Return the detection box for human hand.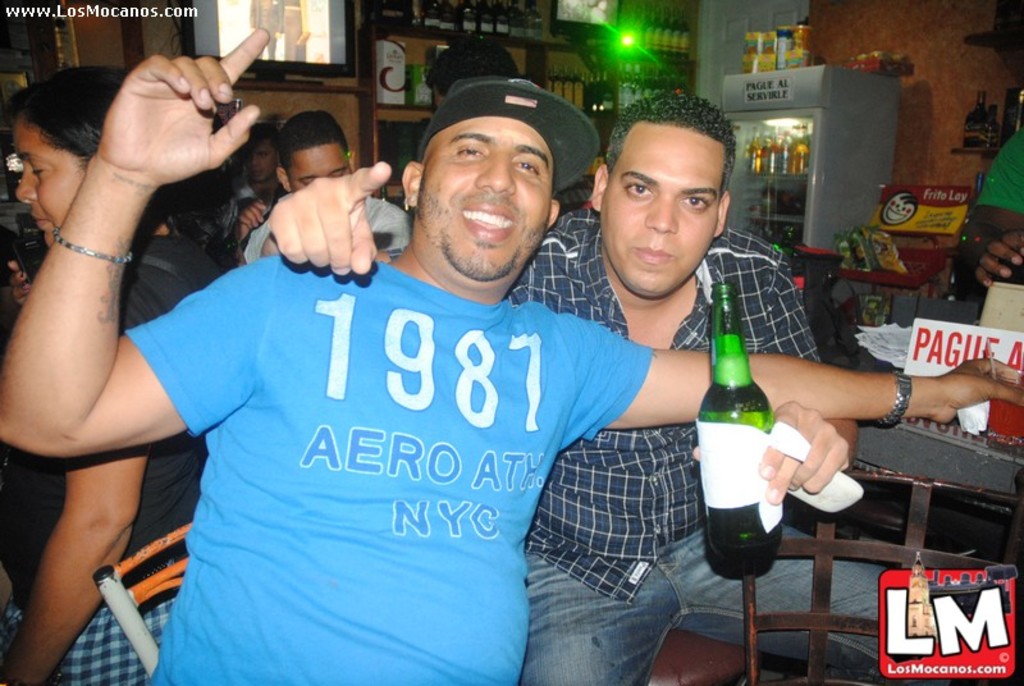
(68,51,247,215).
